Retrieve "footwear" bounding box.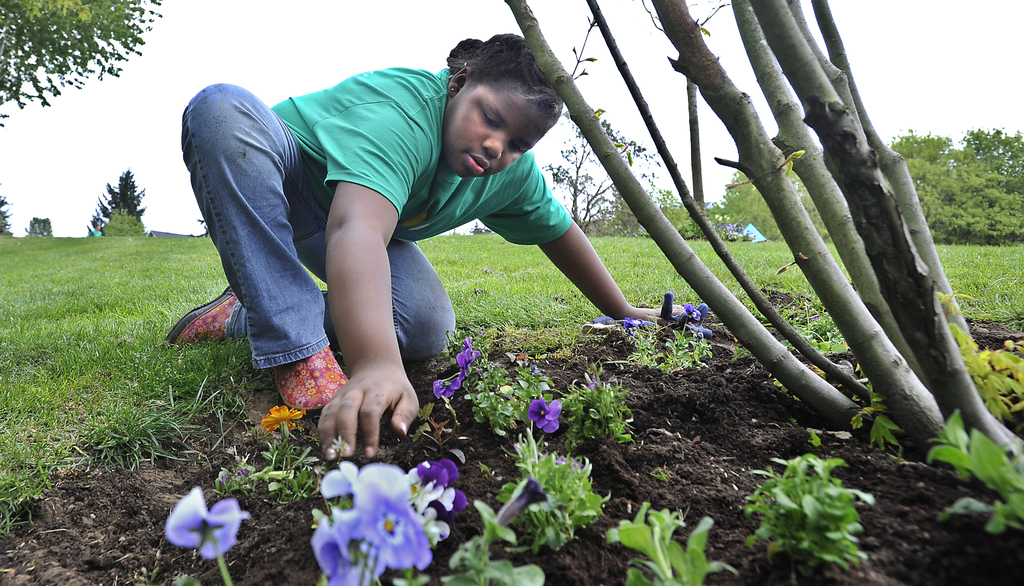
Bounding box: [268, 339, 348, 419].
